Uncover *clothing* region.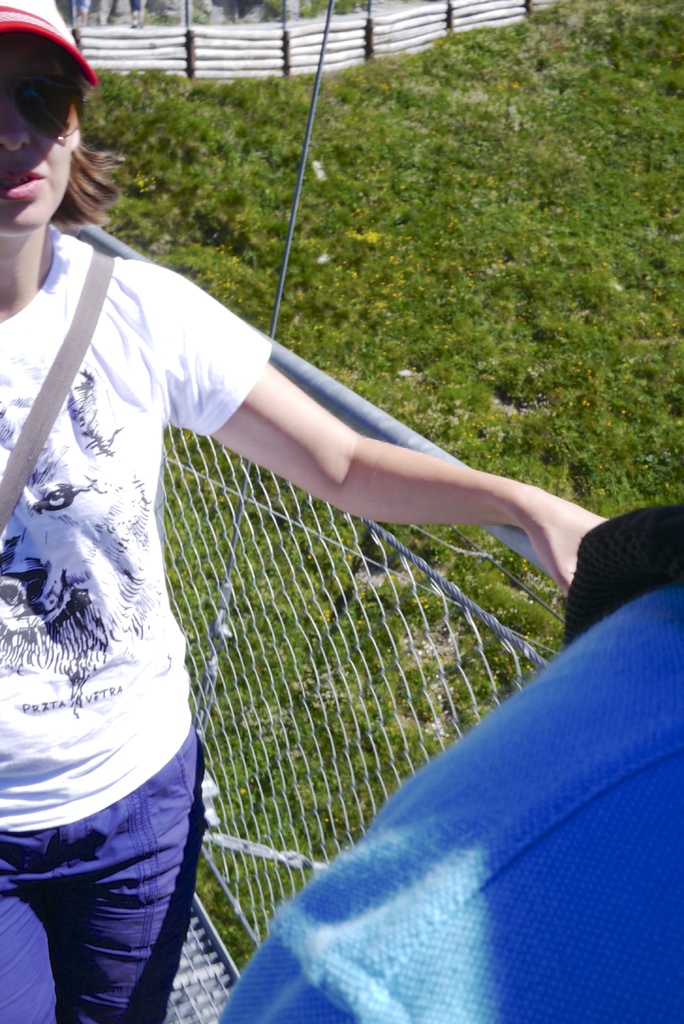
Uncovered: l=217, t=509, r=683, b=1023.
